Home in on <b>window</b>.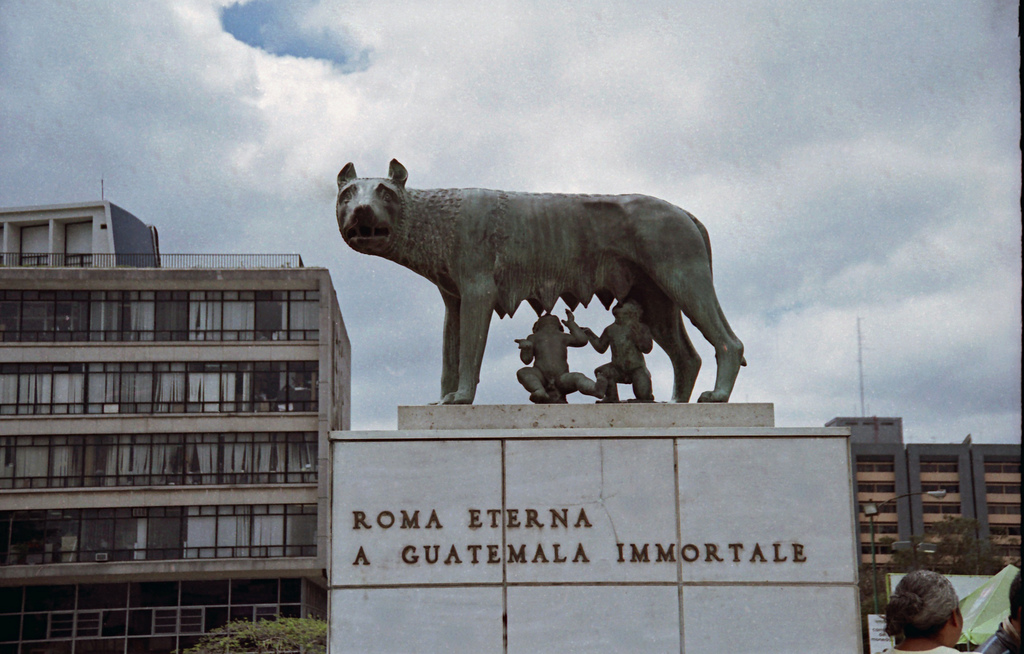
Homed in at [125,609,180,640].
